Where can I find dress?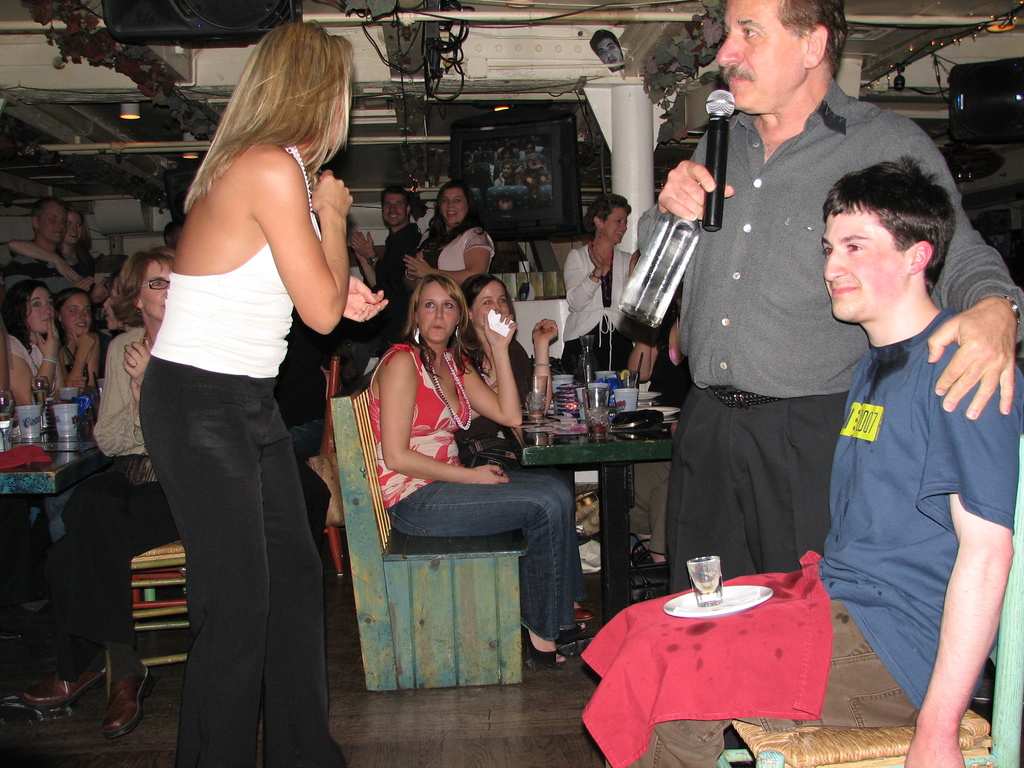
You can find it at bbox=(810, 308, 1023, 709).
